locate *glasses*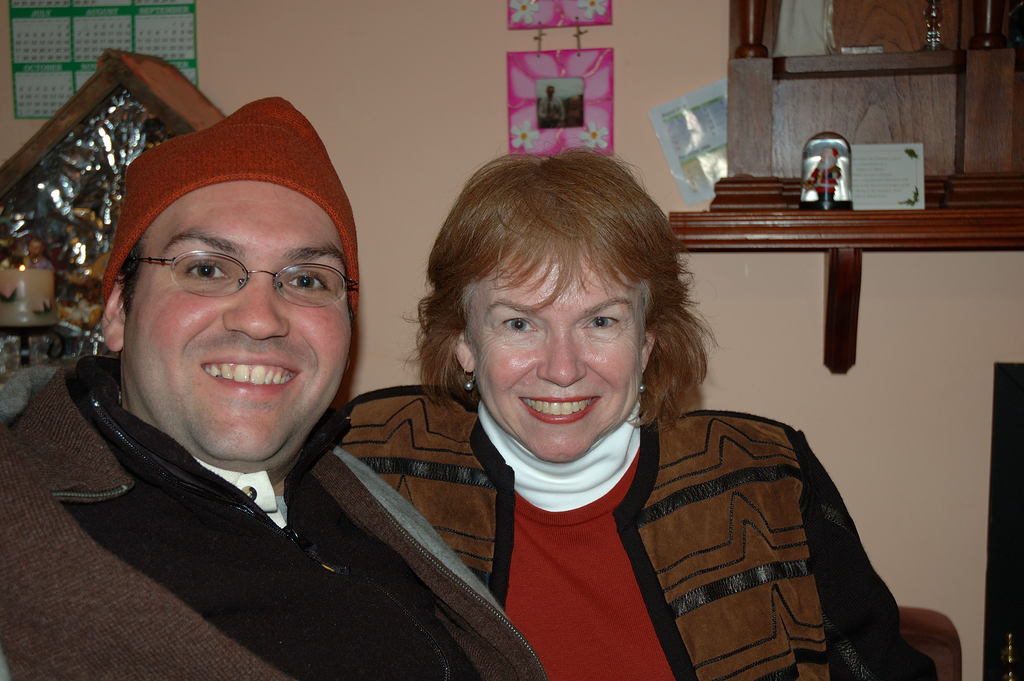
bbox(135, 251, 352, 315)
